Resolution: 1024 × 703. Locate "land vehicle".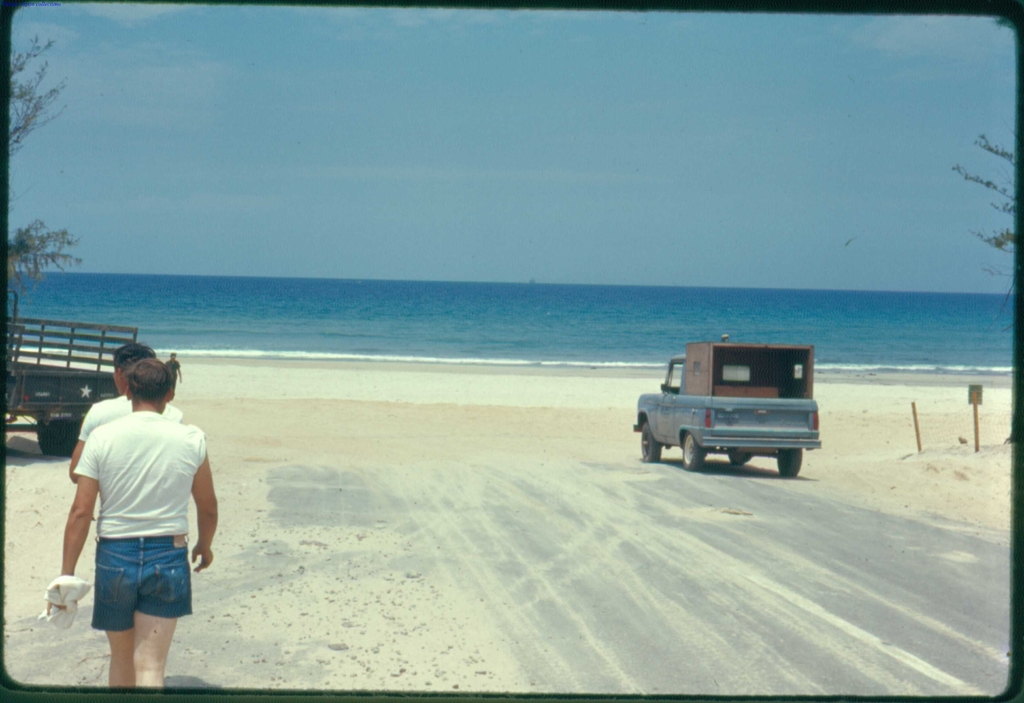
box(643, 343, 839, 478).
